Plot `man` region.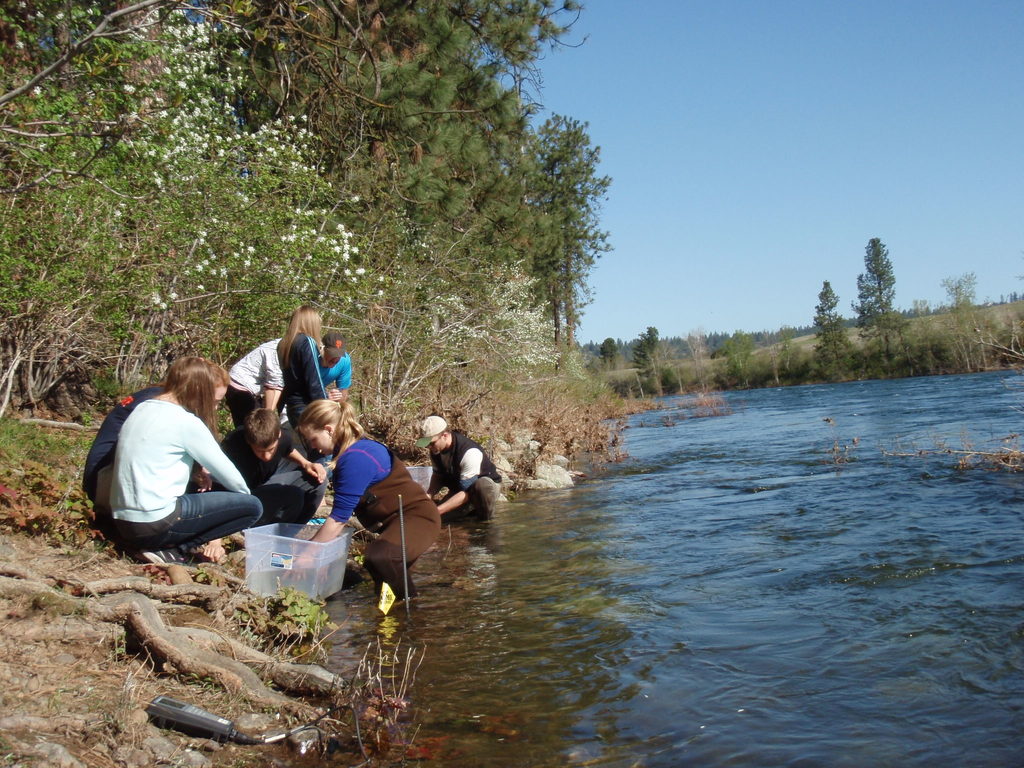
Plotted at (x1=422, y1=422, x2=495, y2=546).
